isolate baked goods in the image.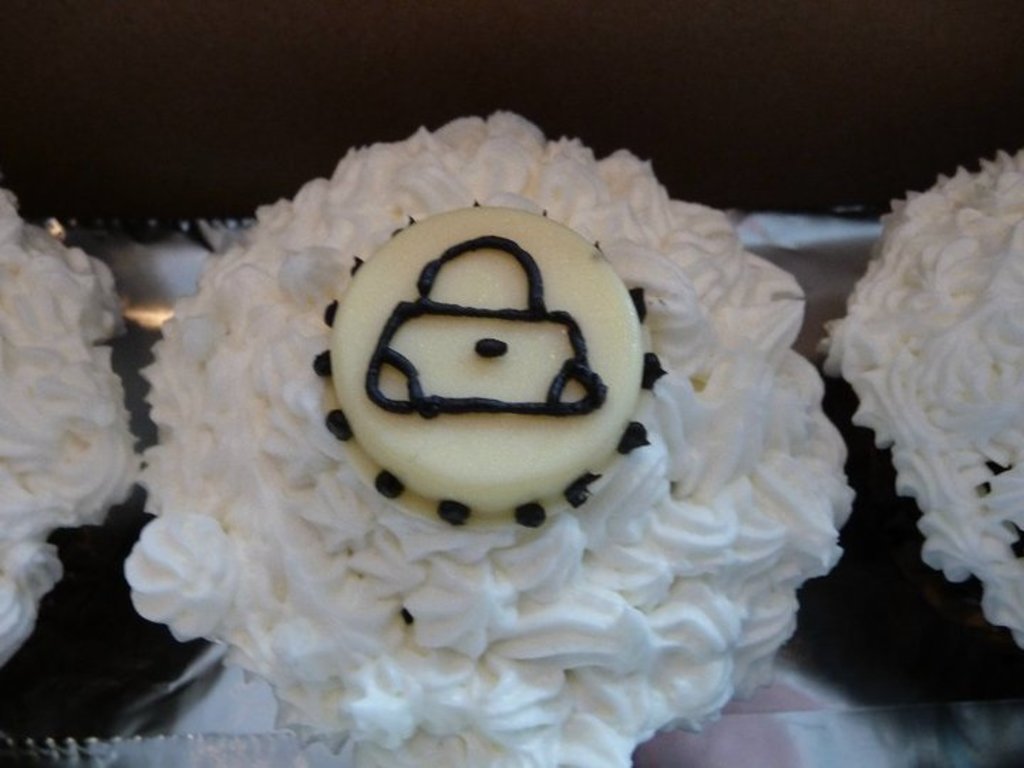
Isolated region: (124, 110, 862, 767).
